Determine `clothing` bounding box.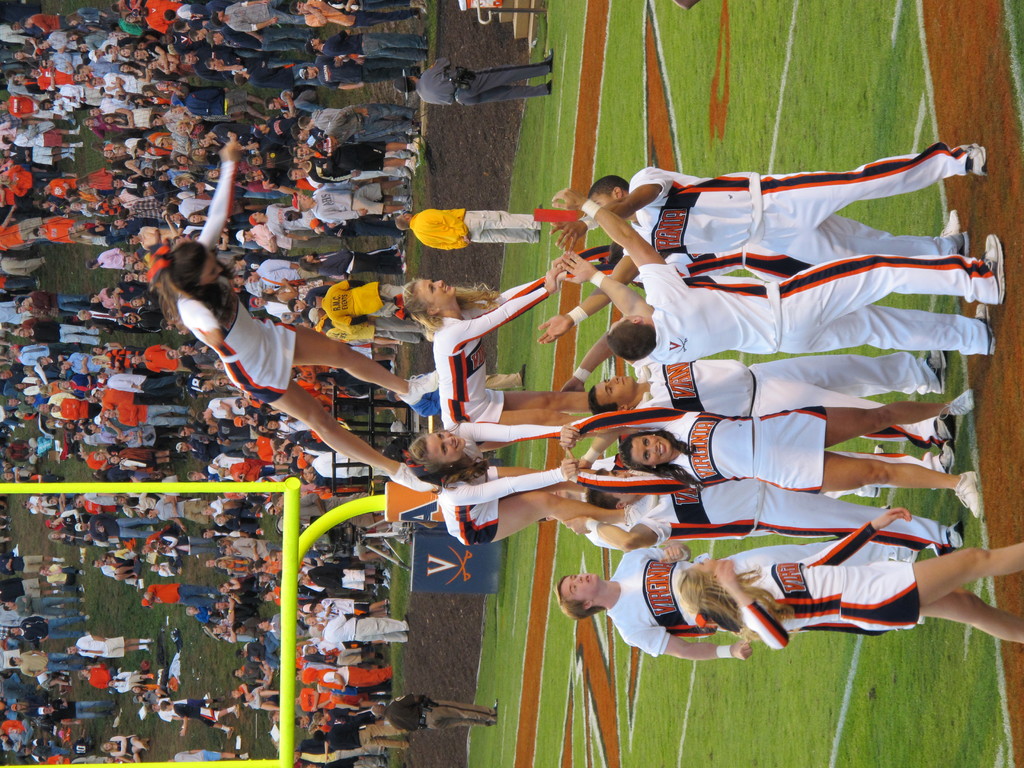
Determined: <region>416, 59, 548, 108</region>.
